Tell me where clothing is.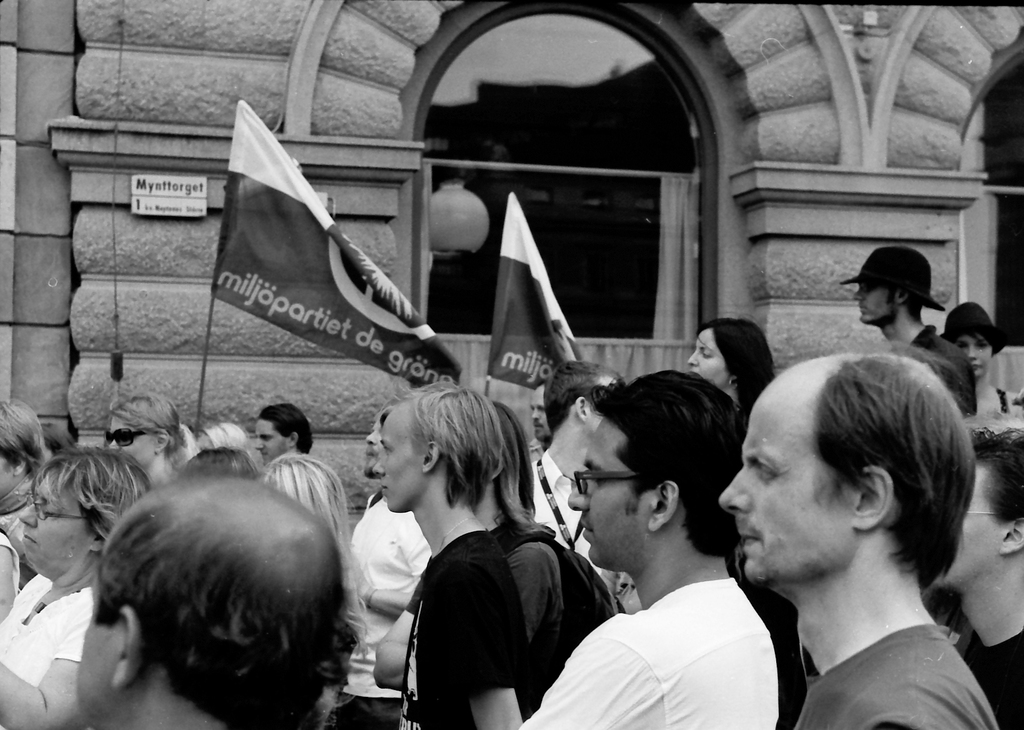
clothing is at locate(526, 586, 768, 729).
